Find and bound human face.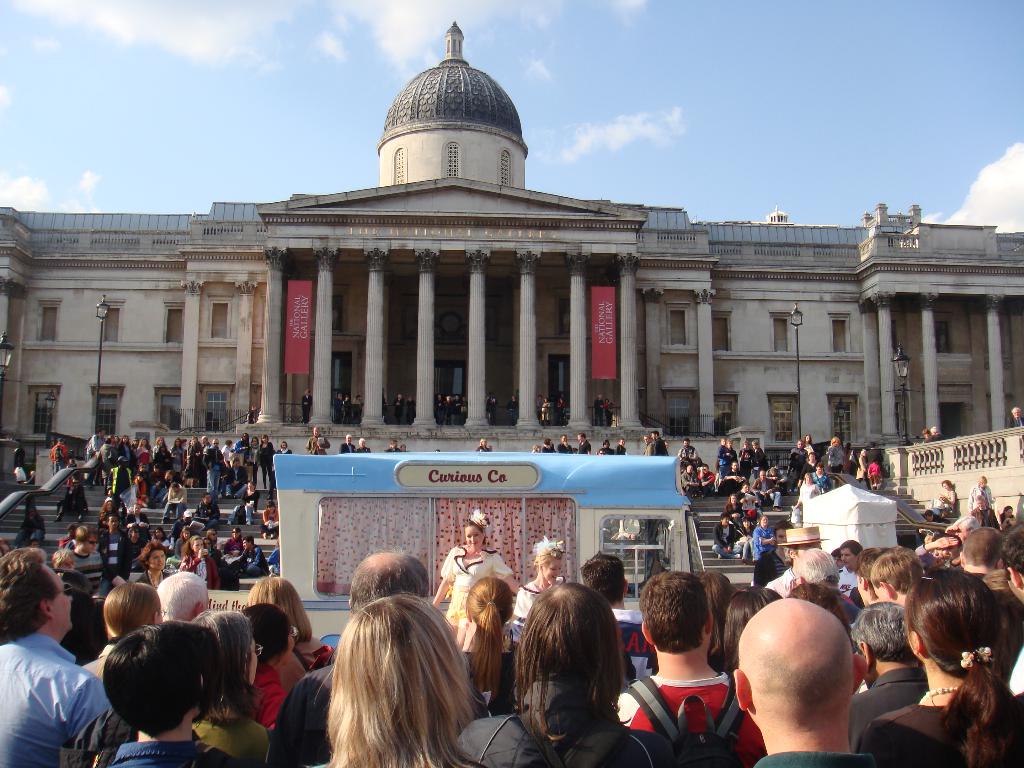
Bound: 945/541/959/556.
